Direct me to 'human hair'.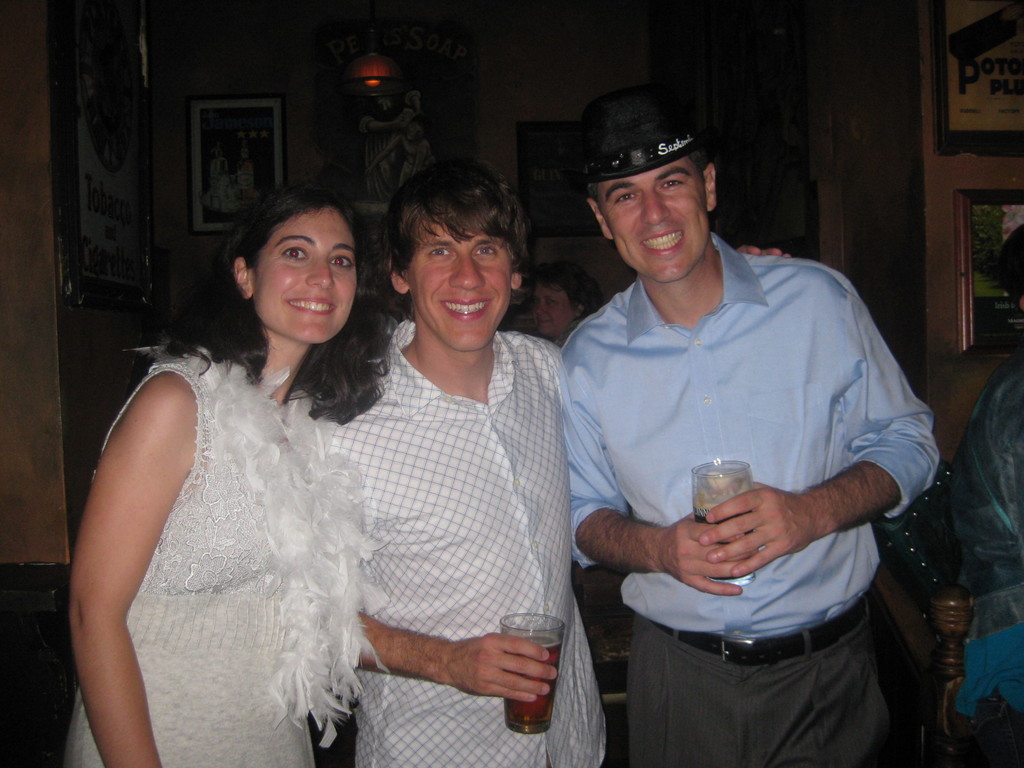
Direction: {"x1": 188, "y1": 170, "x2": 384, "y2": 410}.
